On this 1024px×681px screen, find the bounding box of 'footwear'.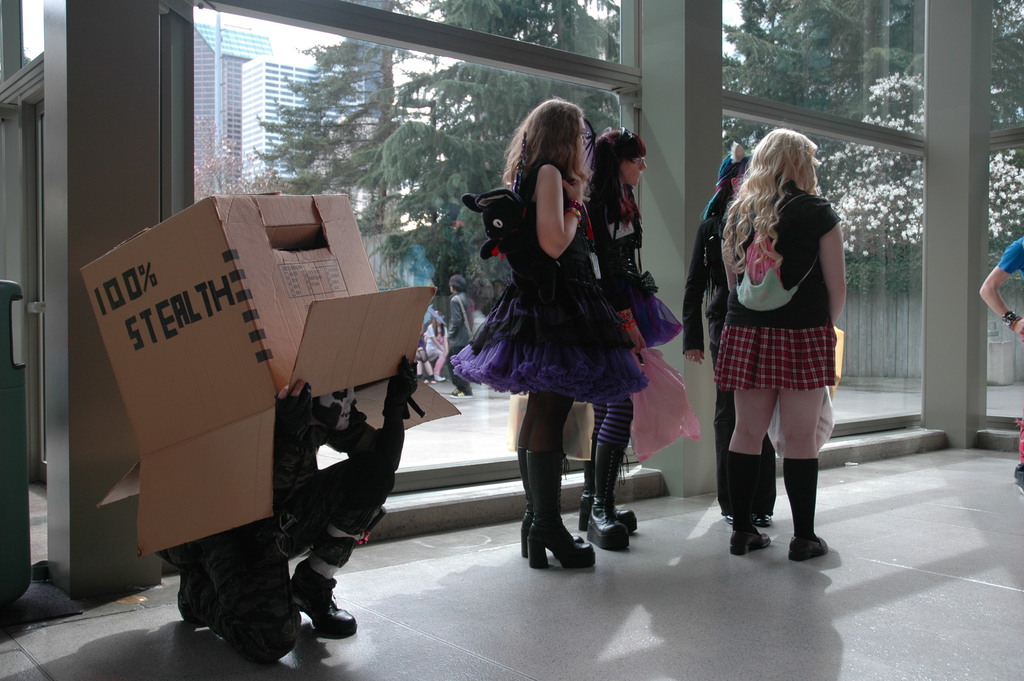
Bounding box: box(590, 455, 629, 549).
